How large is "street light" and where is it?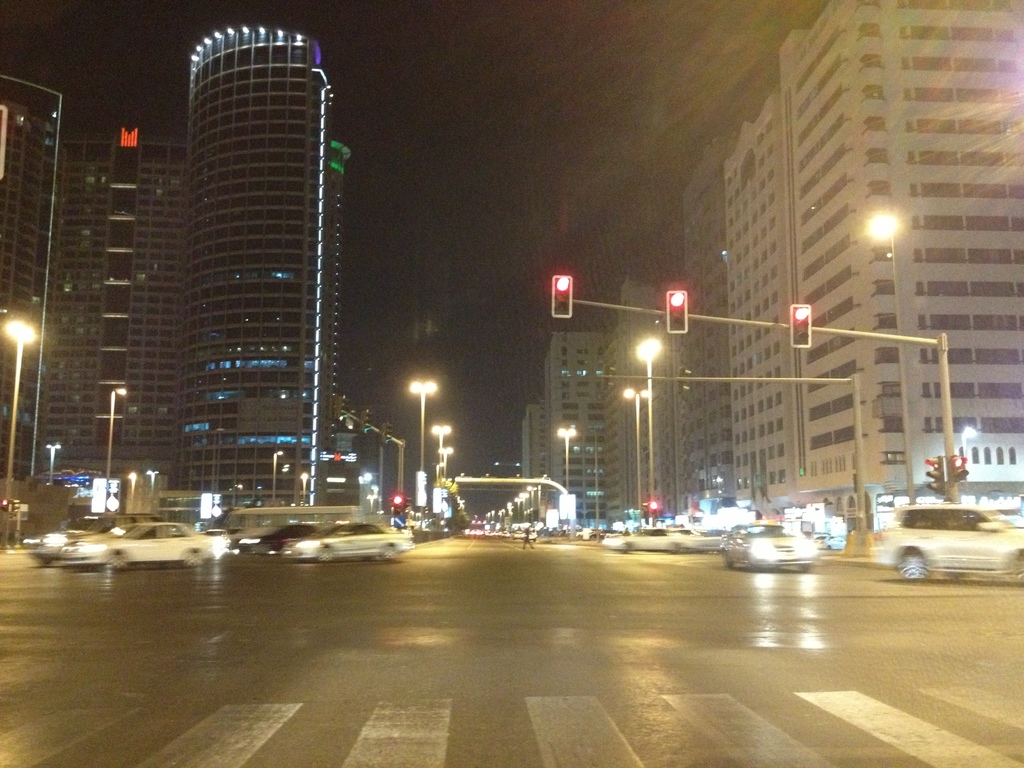
Bounding box: bbox=[622, 385, 648, 507].
